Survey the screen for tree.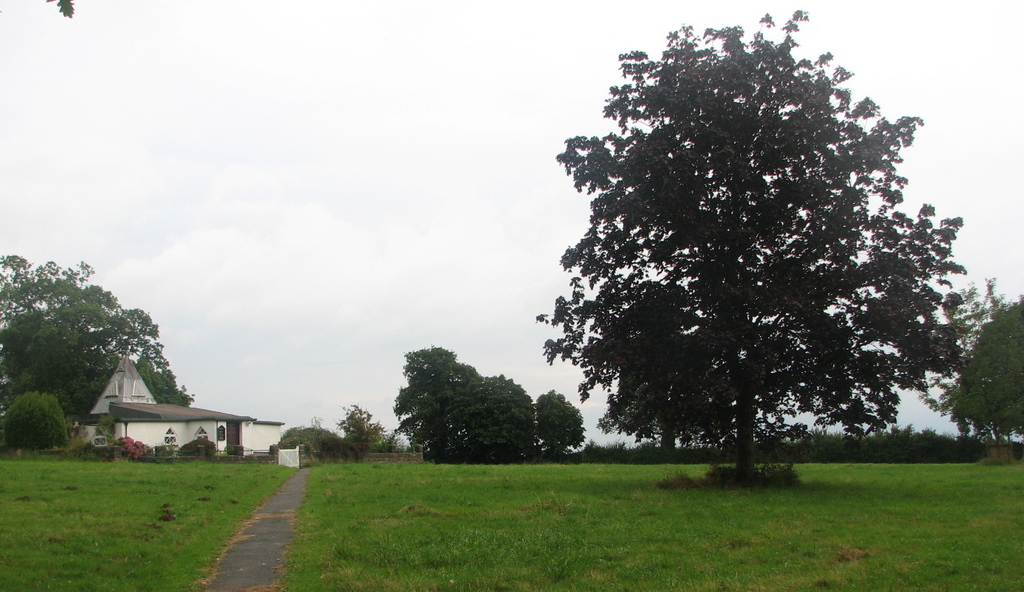
Survey found: bbox=[923, 280, 1023, 455].
